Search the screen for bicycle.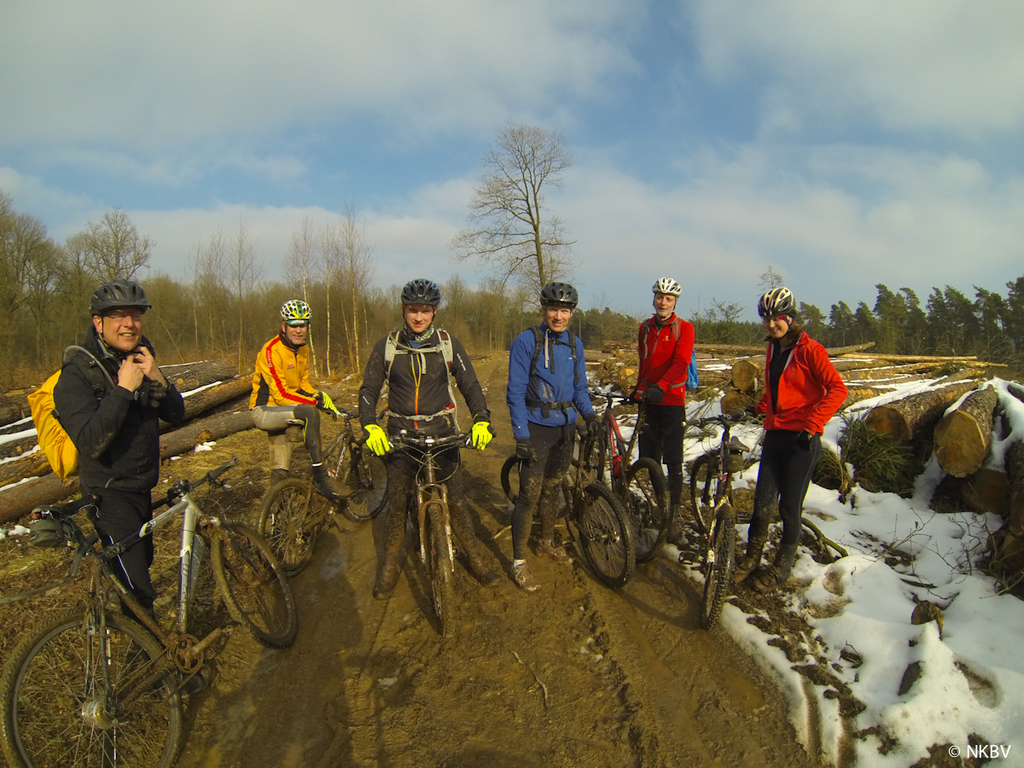
Found at locate(572, 389, 671, 568).
